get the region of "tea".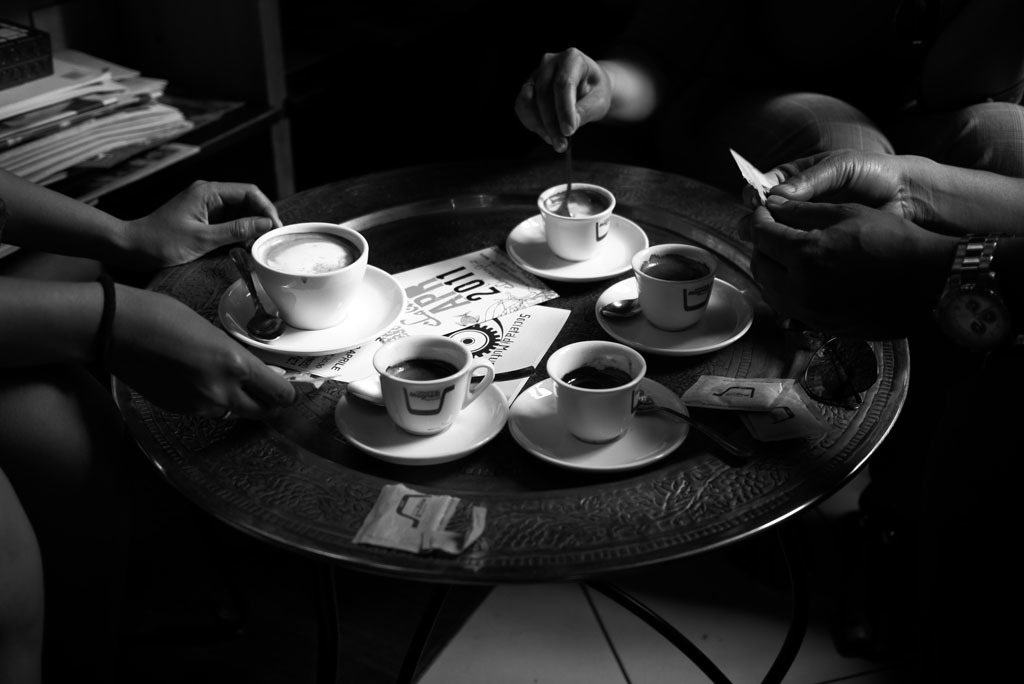
bbox=[260, 229, 357, 275].
